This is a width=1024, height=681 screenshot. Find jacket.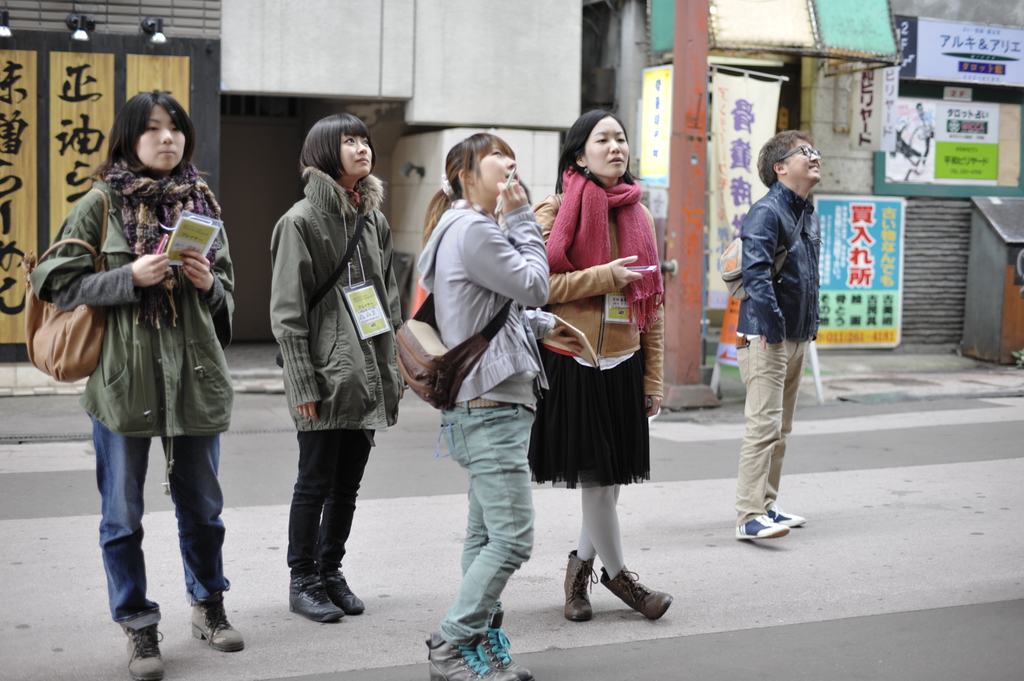
Bounding box: region(260, 166, 404, 441).
